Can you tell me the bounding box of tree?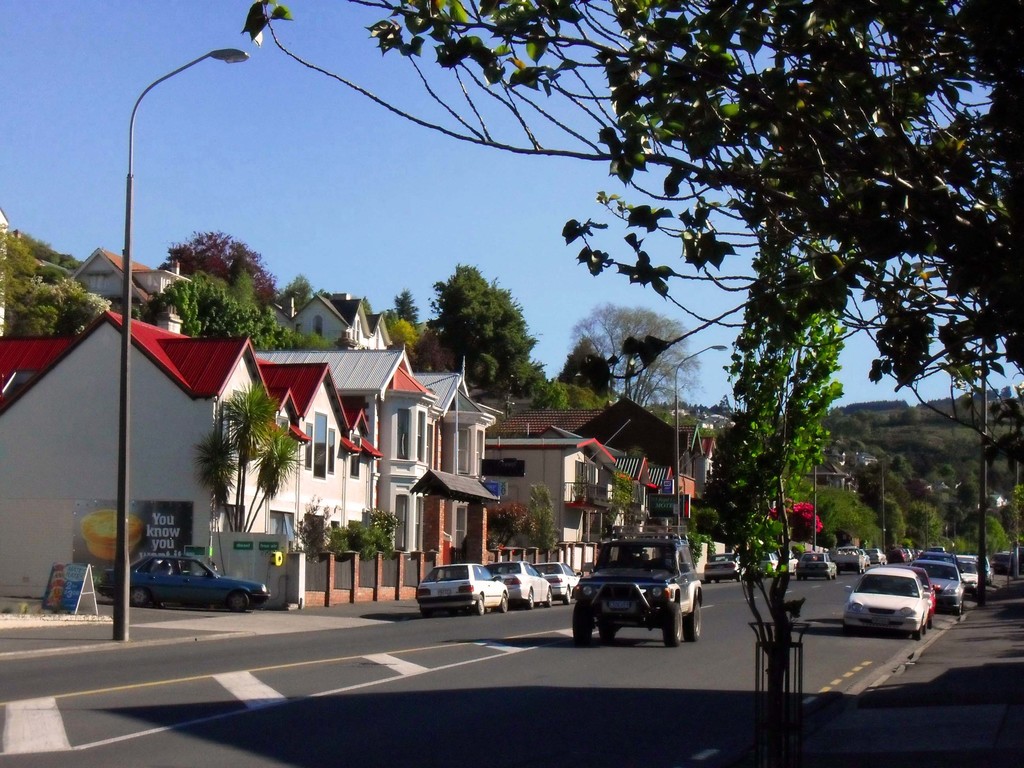
196/378/297/534.
